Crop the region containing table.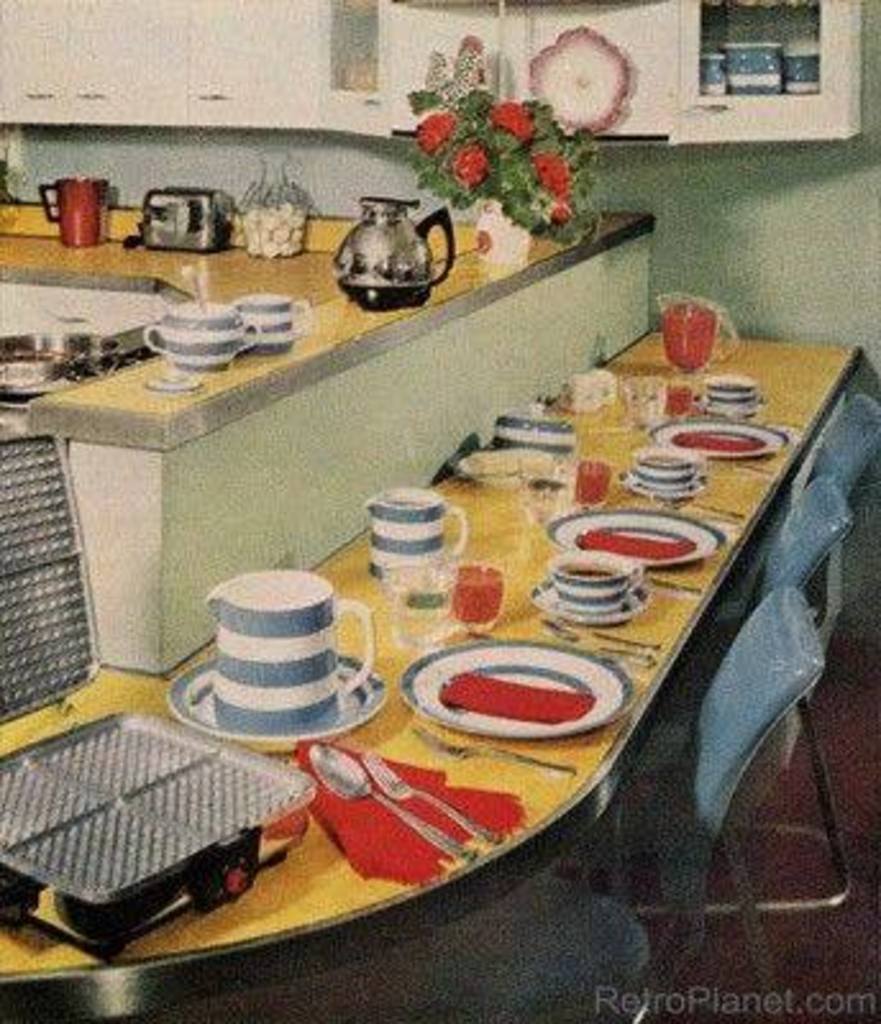
Crop region: left=0, top=307, right=871, bottom=1021.
